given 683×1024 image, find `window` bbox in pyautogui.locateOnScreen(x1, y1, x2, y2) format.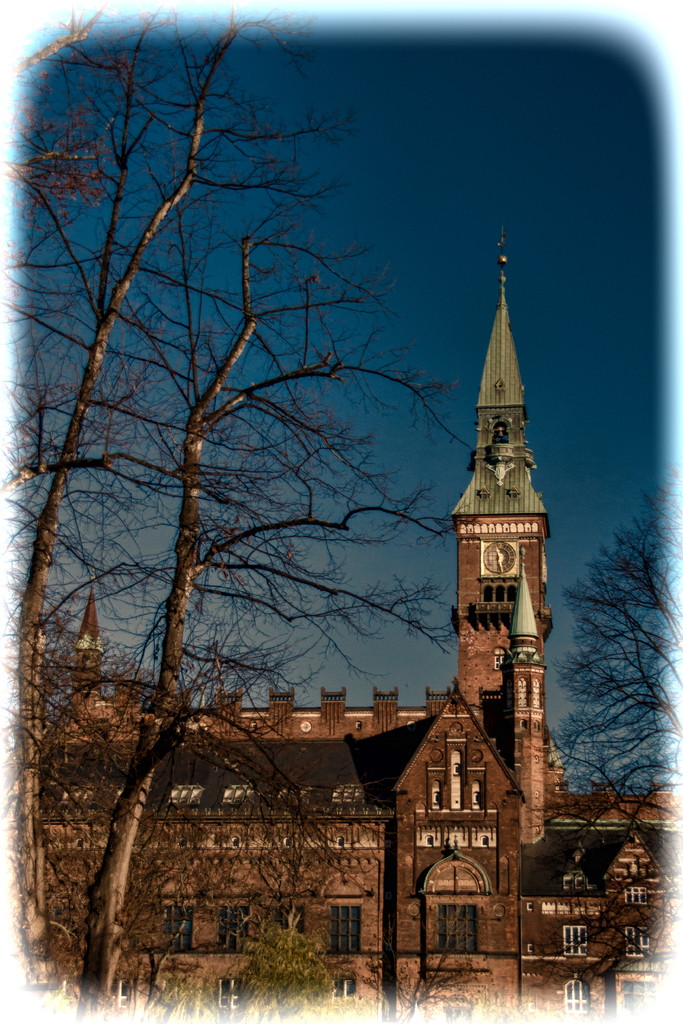
pyautogui.locateOnScreen(220, 900, 261, 958).
